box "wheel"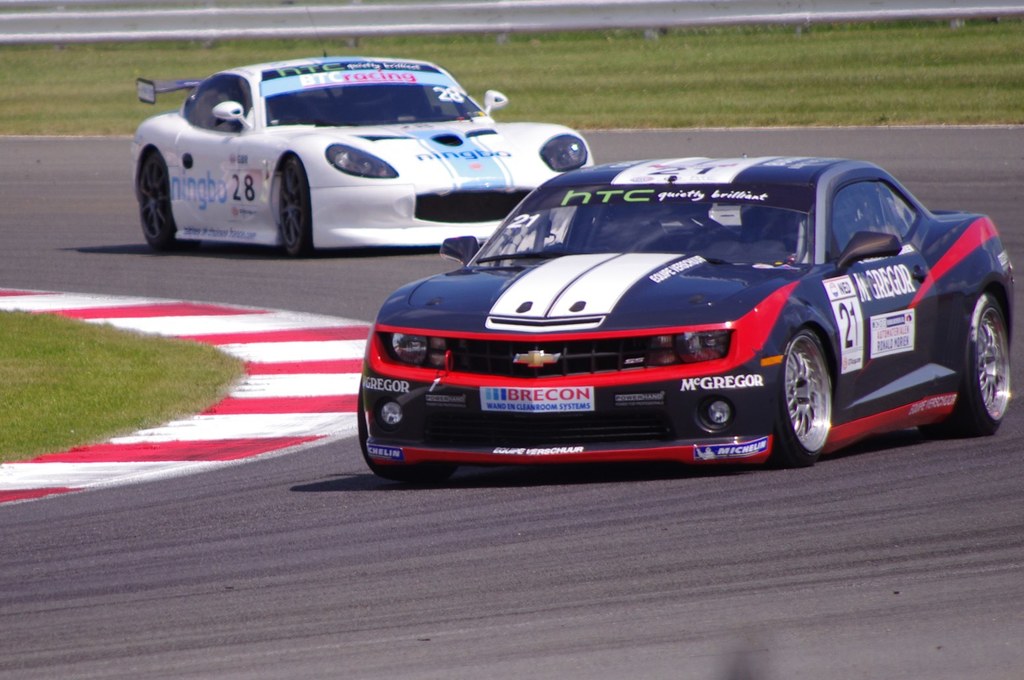
(left=137, top=148, right=199, bottom=253)
